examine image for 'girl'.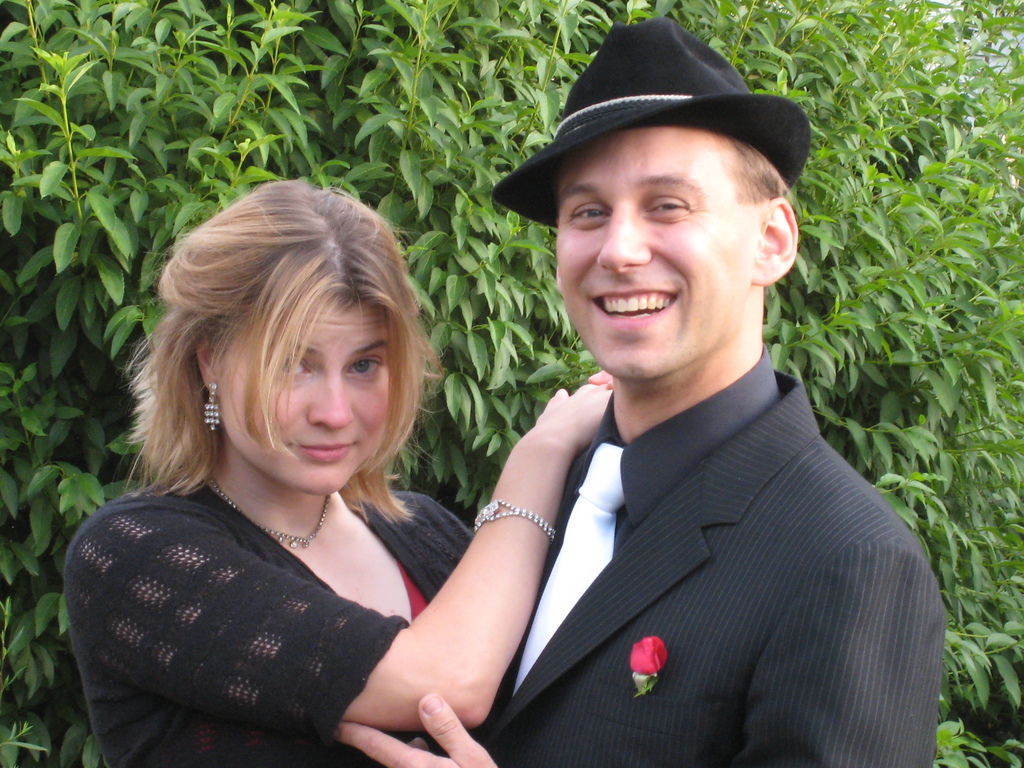
Examination result: x1=63, y1=184, x2=616, y2=767.
